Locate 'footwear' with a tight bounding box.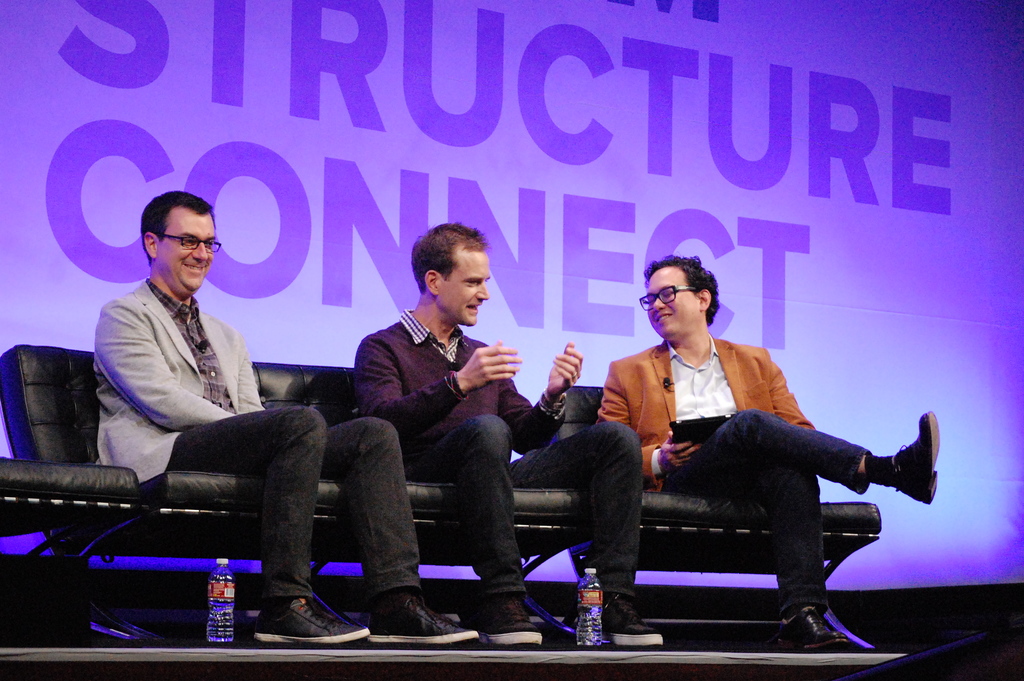
pyautogui.locateOnScreen(893, 429, 955, 532).
